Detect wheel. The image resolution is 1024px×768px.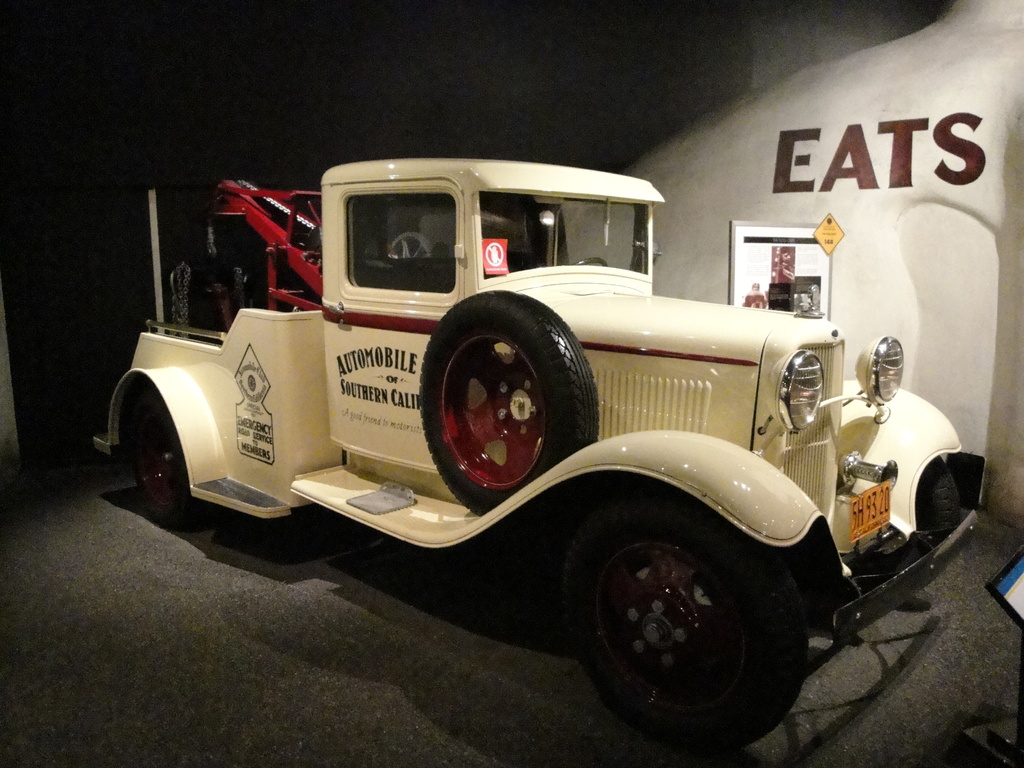
Rect(911, 449, 969, 565).
